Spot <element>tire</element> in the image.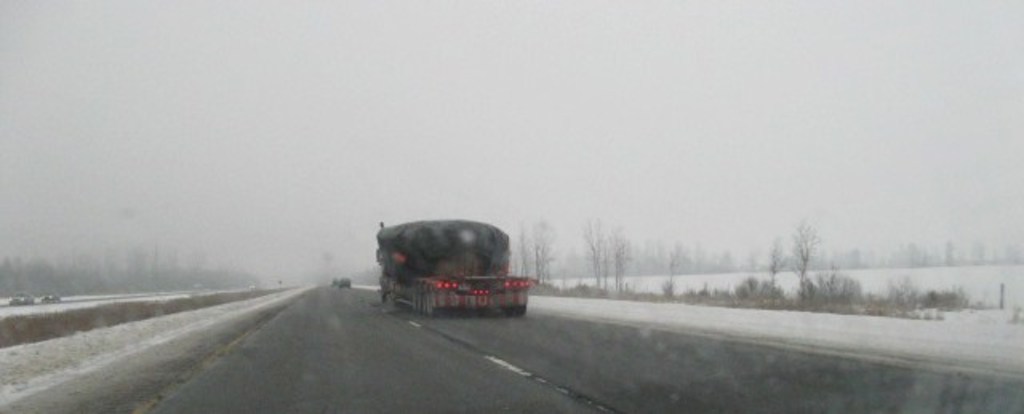
<element>tire</element> found at {"left": 509, "top": 301, "right": 526, "bottom": 313}.
